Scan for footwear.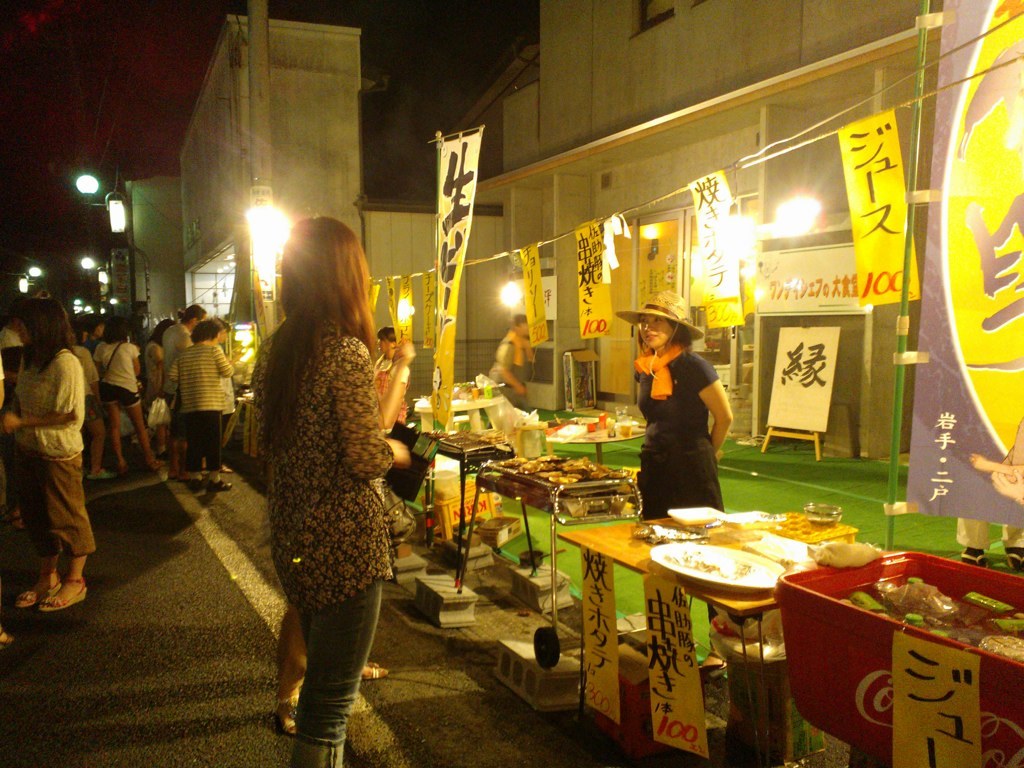
Scan result: <box>206,477,230,493</box>.
